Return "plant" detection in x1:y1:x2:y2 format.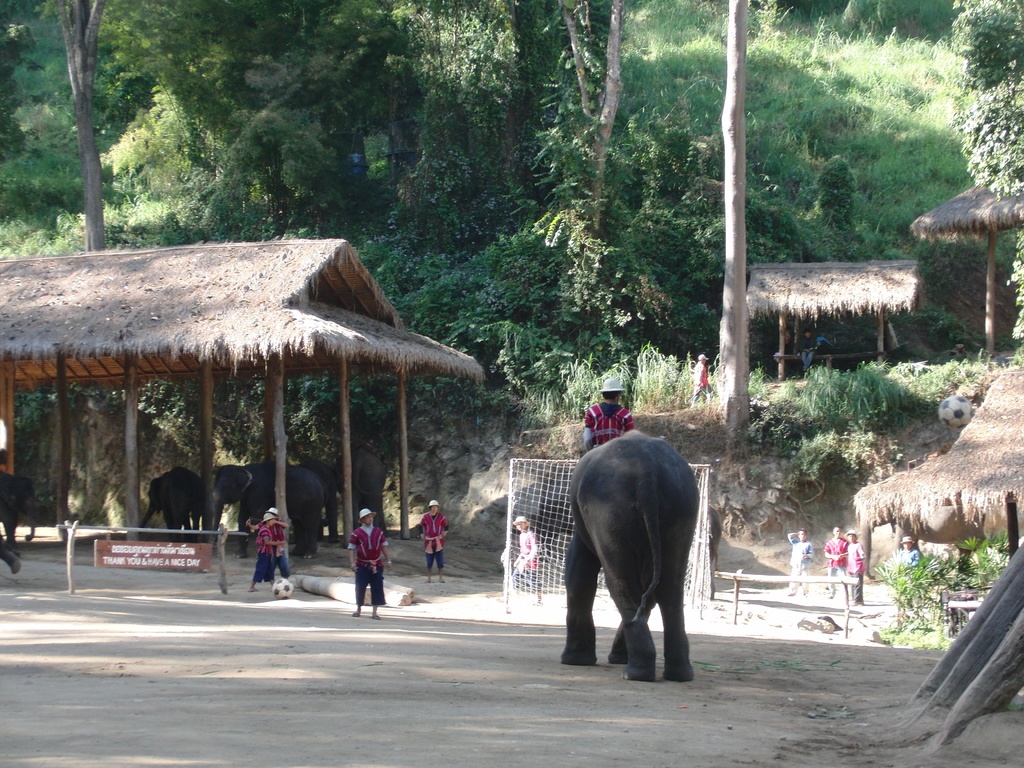
784:346:912:415.
